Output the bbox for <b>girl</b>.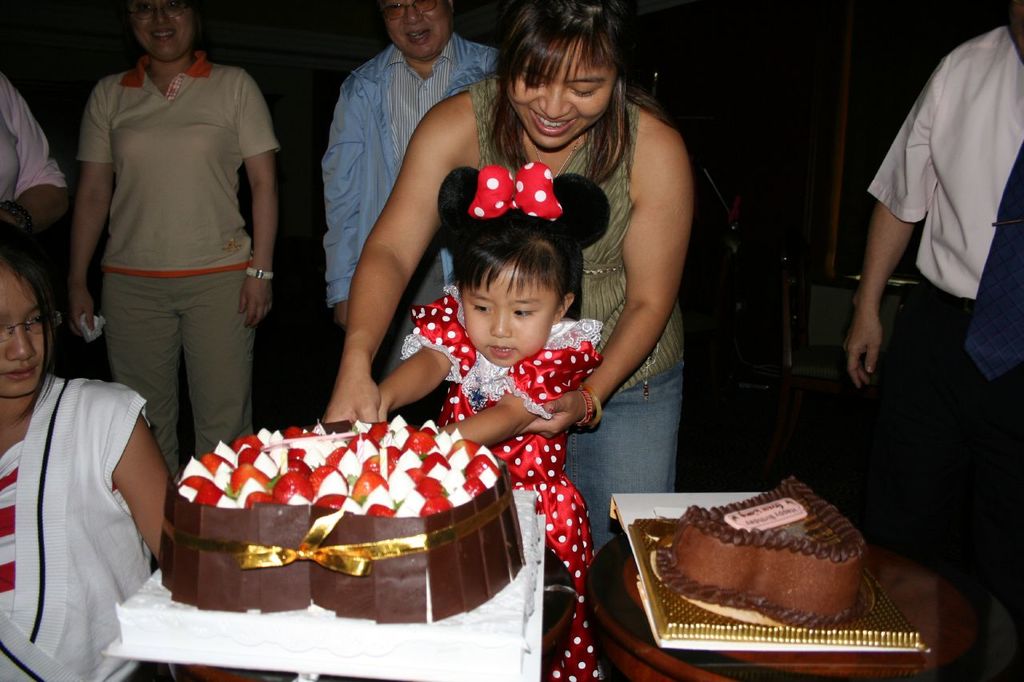
rect(0, 197, 178, 681).
